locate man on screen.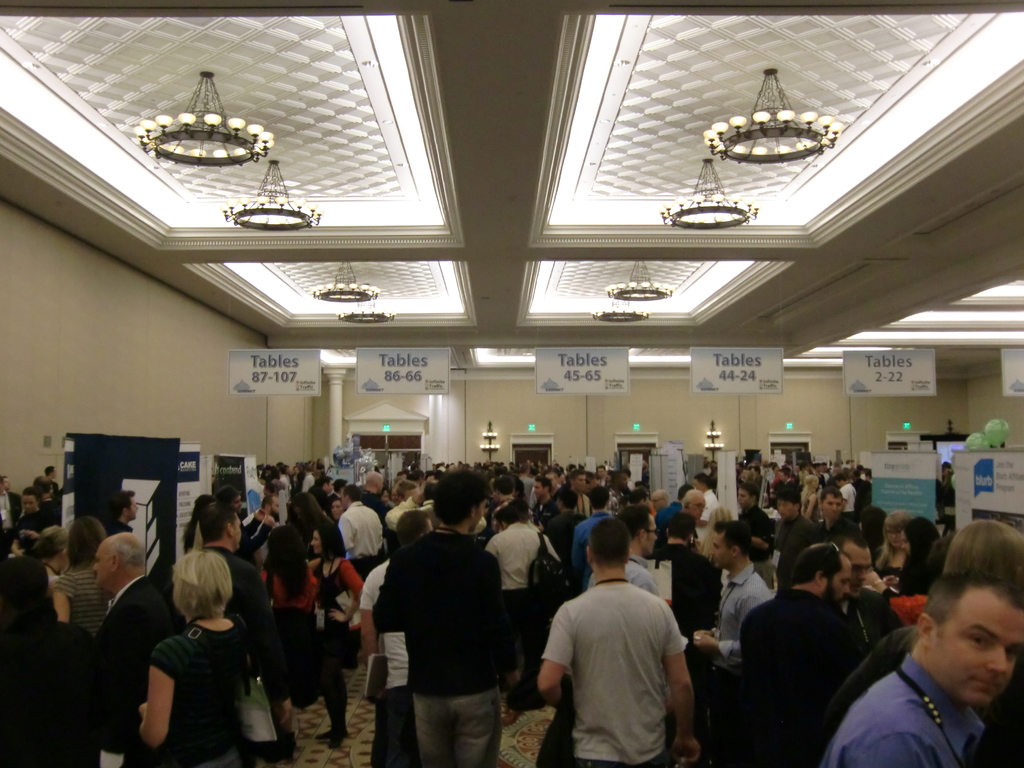
On screen at 108, 490, 136, 535.
